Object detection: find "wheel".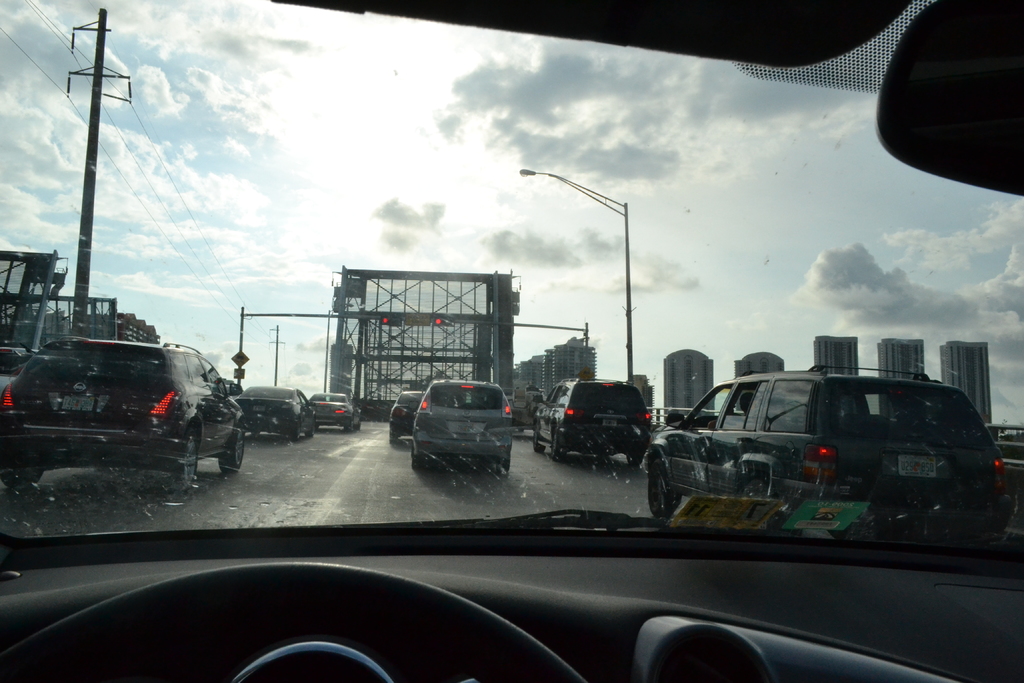
detection(626, 447, 643, 465).
